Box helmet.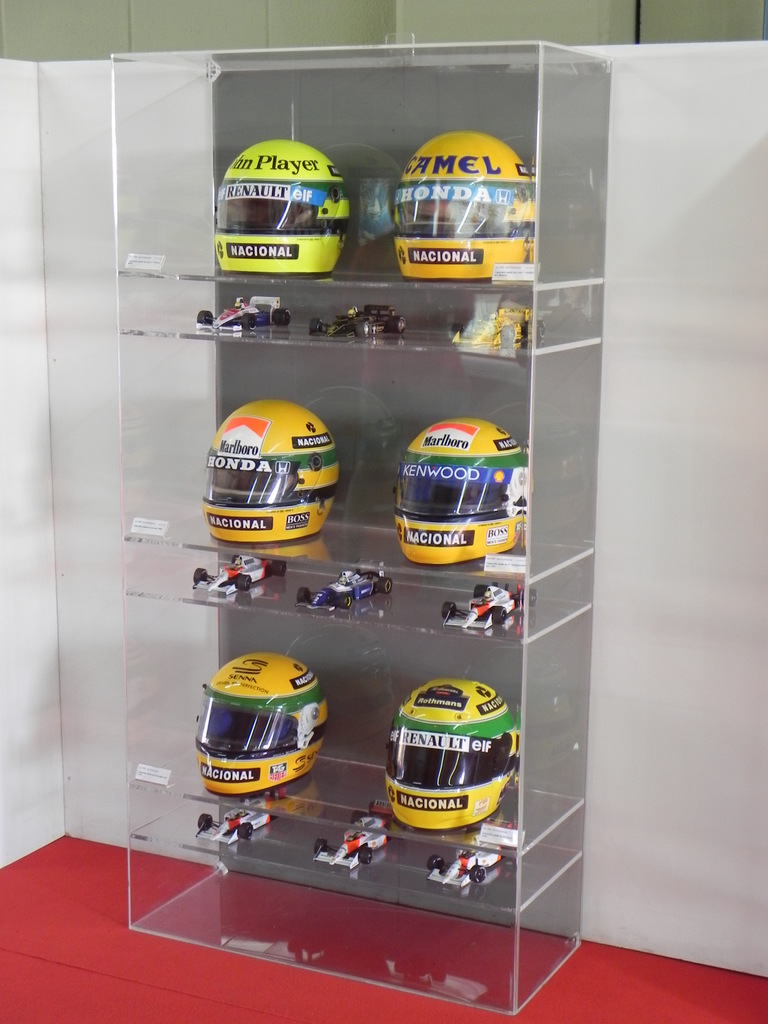
<region>186, 646, 333, 797</region>.
